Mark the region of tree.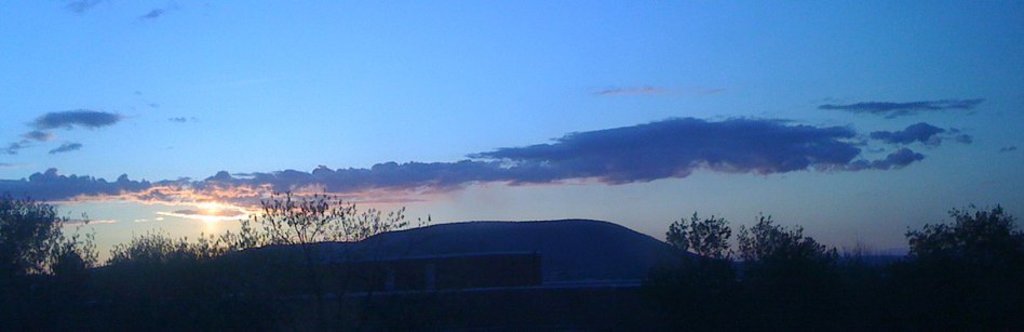
Region: [x1=221, y1=187, x2=427, y2=276].
